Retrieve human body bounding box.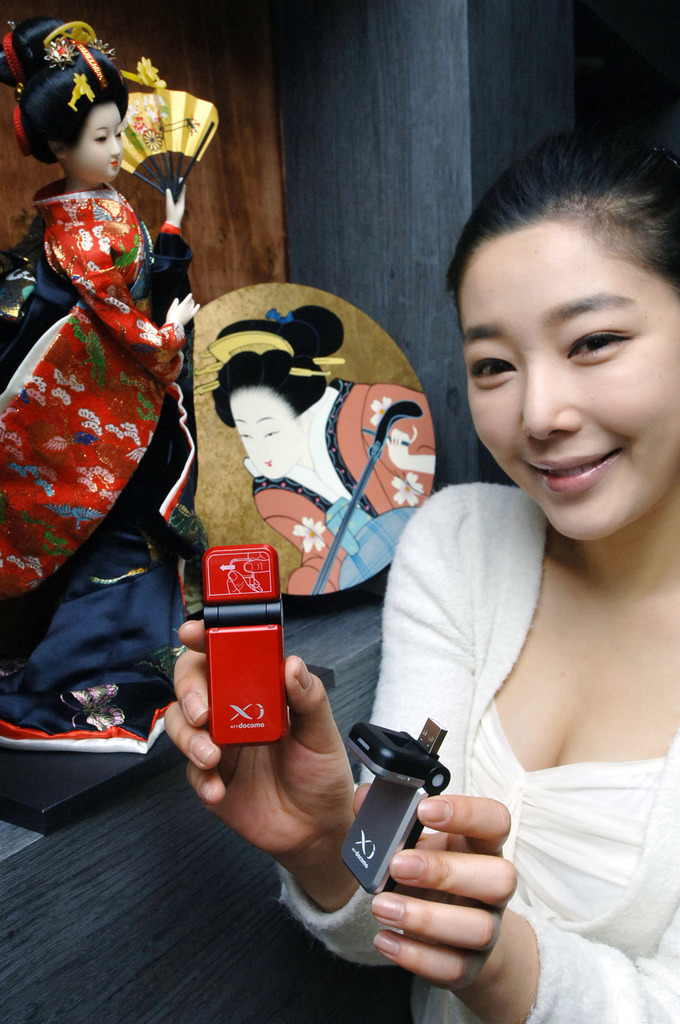
Bounding box: {"x1": 281, "y1": 135, "x2": 661, "y2": 974}.
